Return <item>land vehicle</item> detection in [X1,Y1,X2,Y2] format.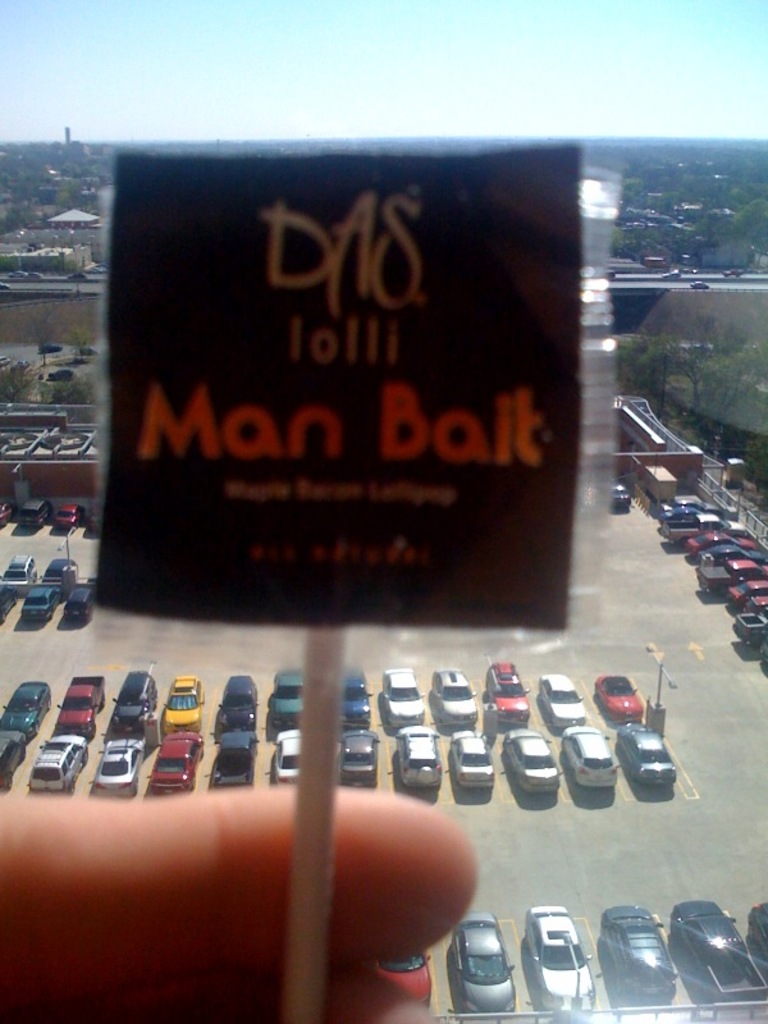
[593,899,676,1010].
